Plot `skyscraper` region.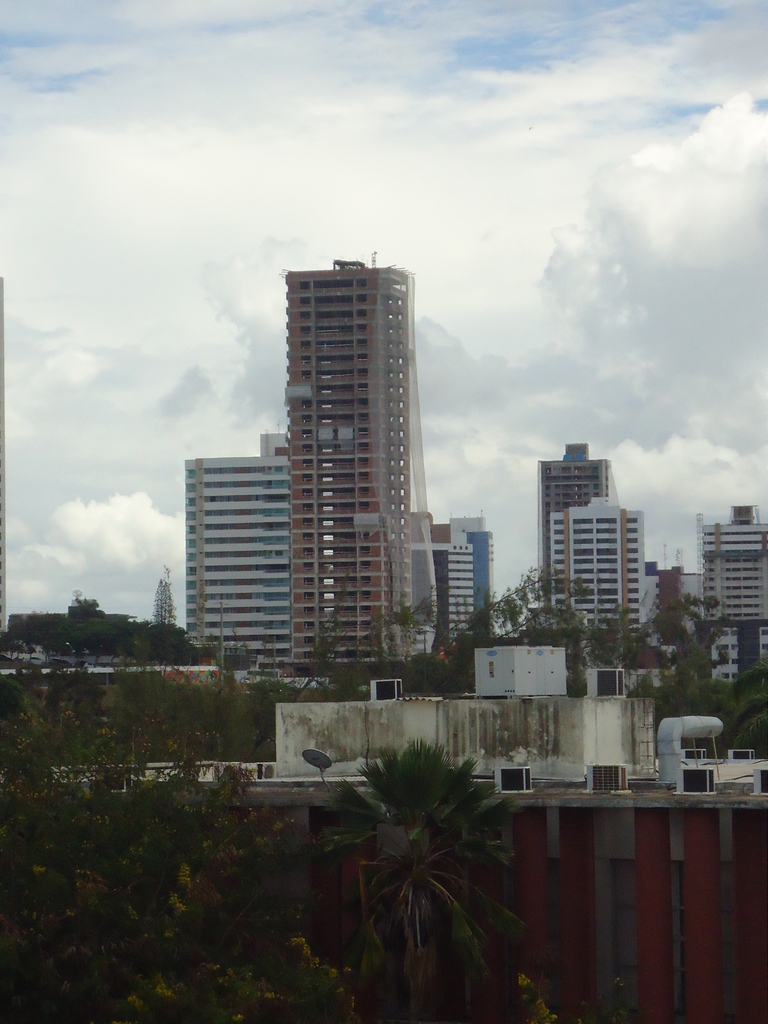
Plotted at <bbox>274, 264, 444, 689</bbox>.
